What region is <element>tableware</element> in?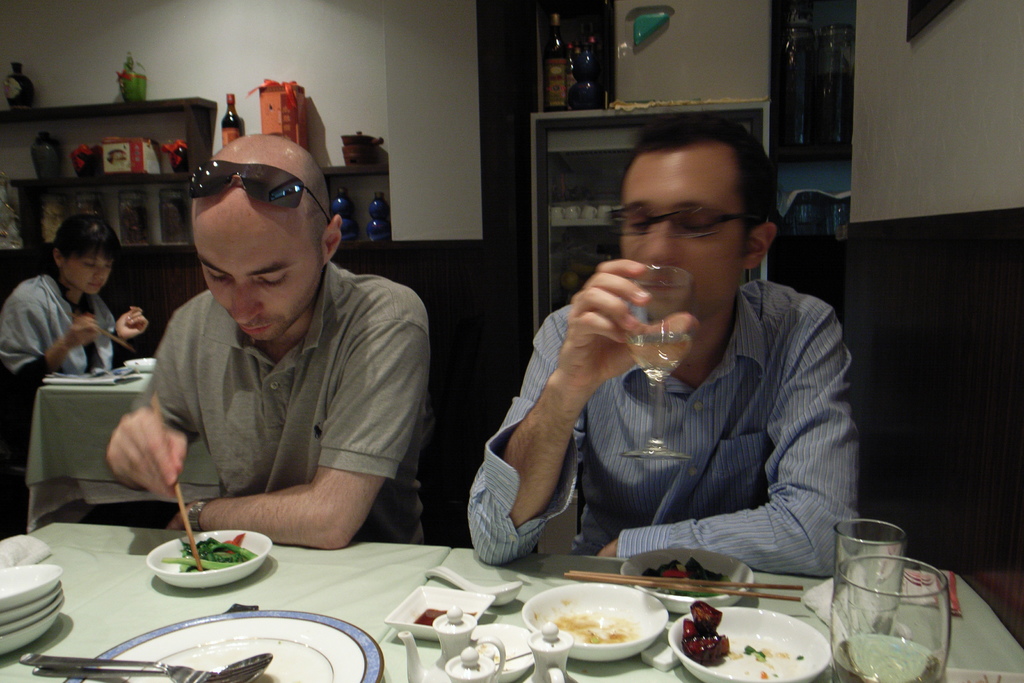
95:610:385:682.
